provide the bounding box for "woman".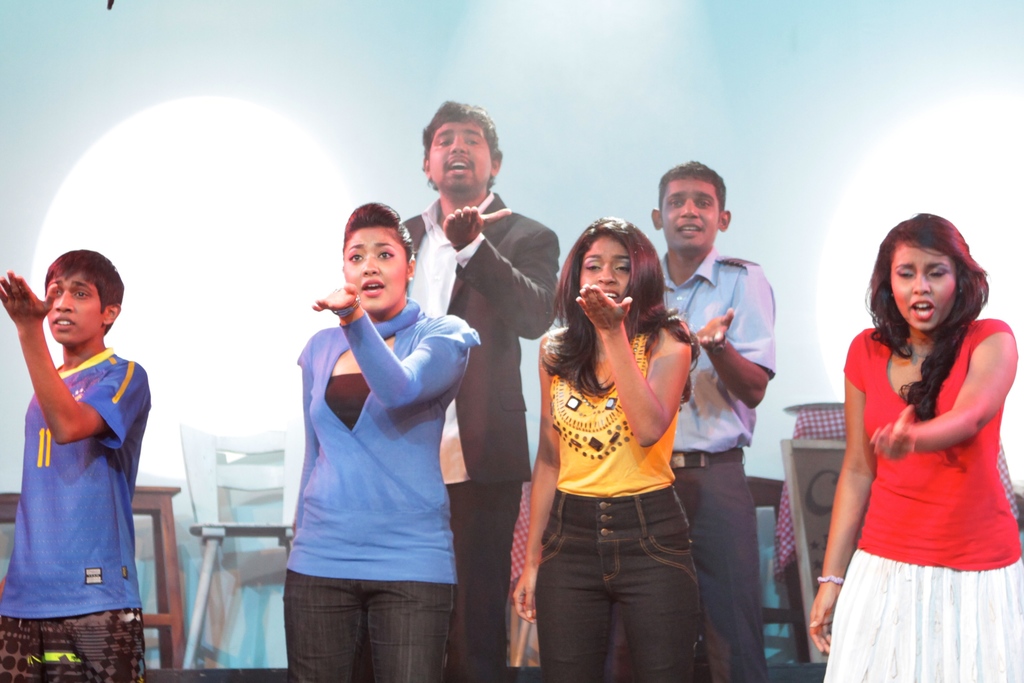
816,199,1017,676.
